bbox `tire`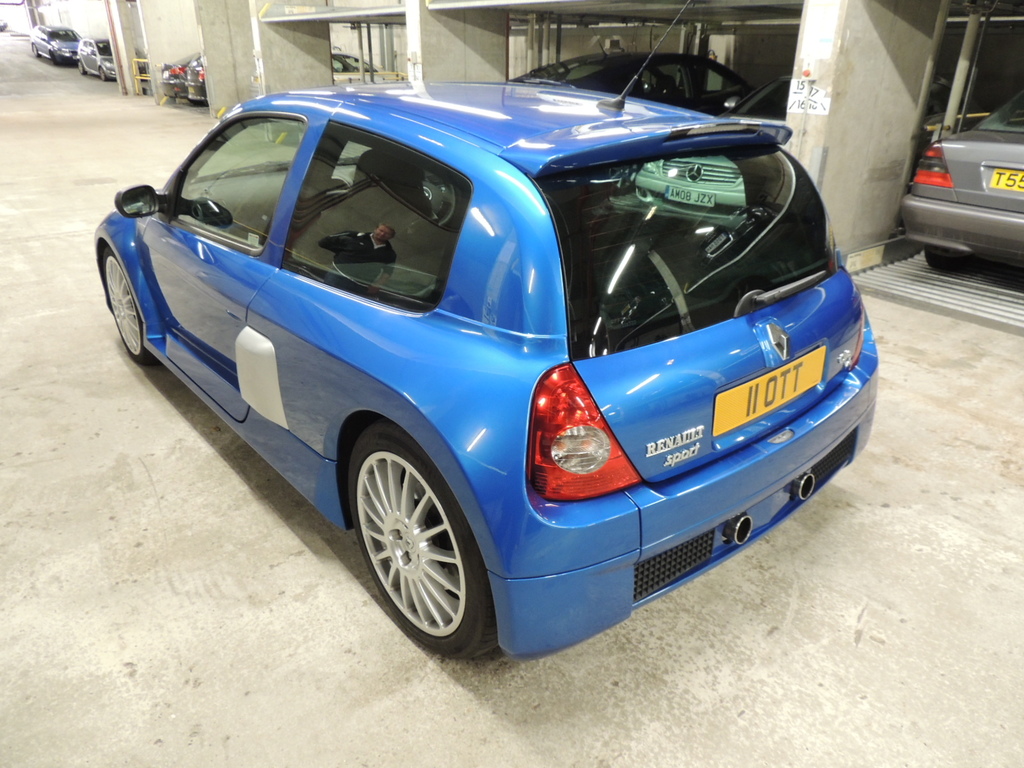
pyautogui.locateOnScreen(95, 243, 157, 368)
